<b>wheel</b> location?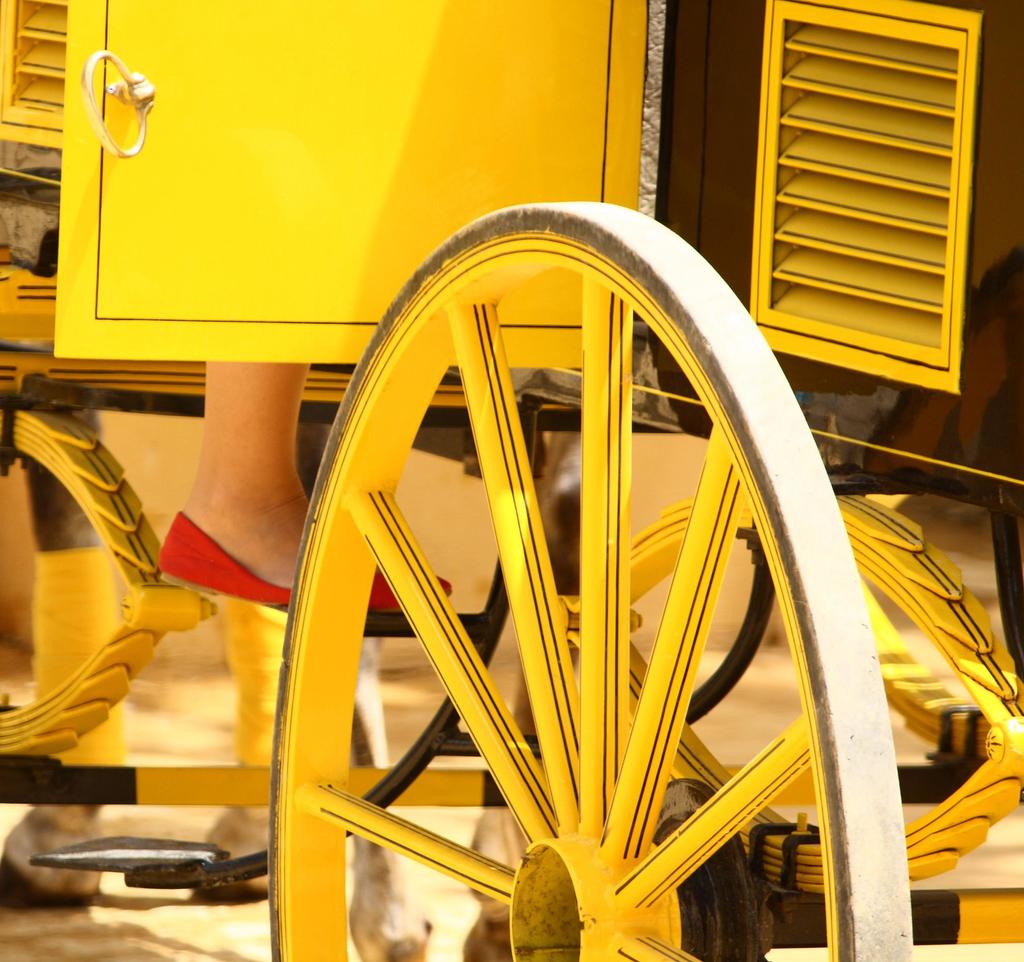
(264,189,918,961)
